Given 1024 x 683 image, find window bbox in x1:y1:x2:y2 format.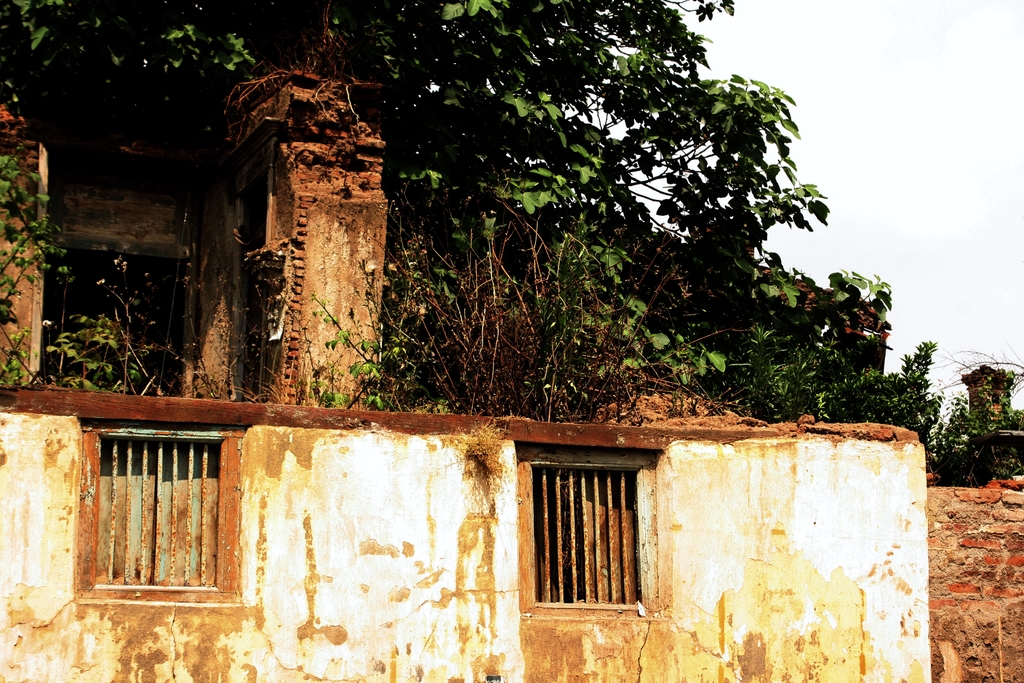
79:427:241:593.
